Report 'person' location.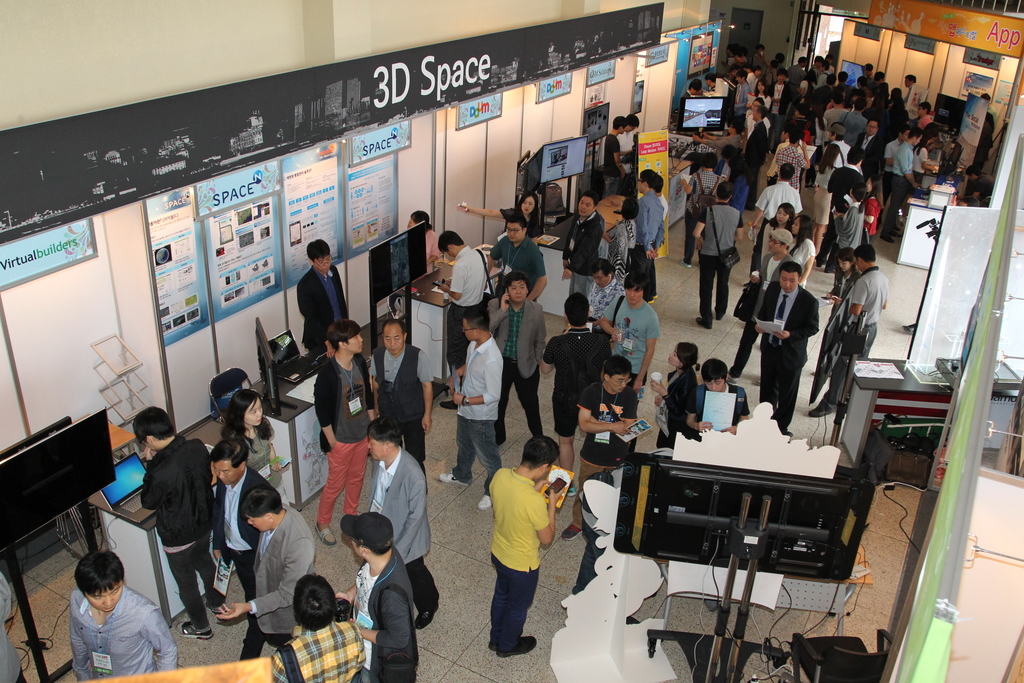
Report: BBox(628, 171, 665, 305).
